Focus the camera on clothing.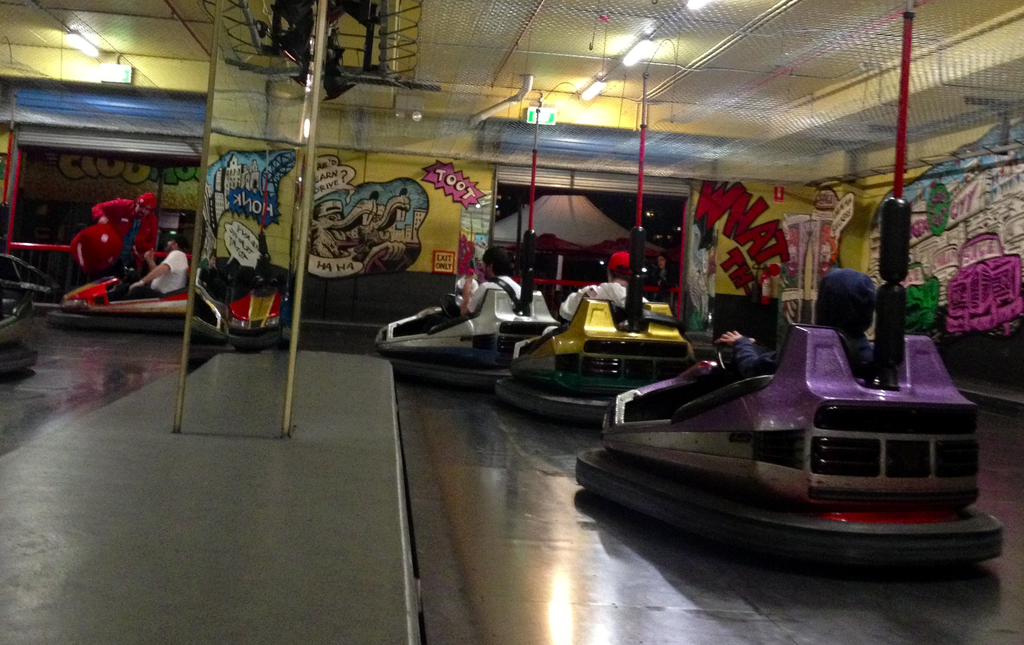
Focus region: [463, 277, 524, 313].
